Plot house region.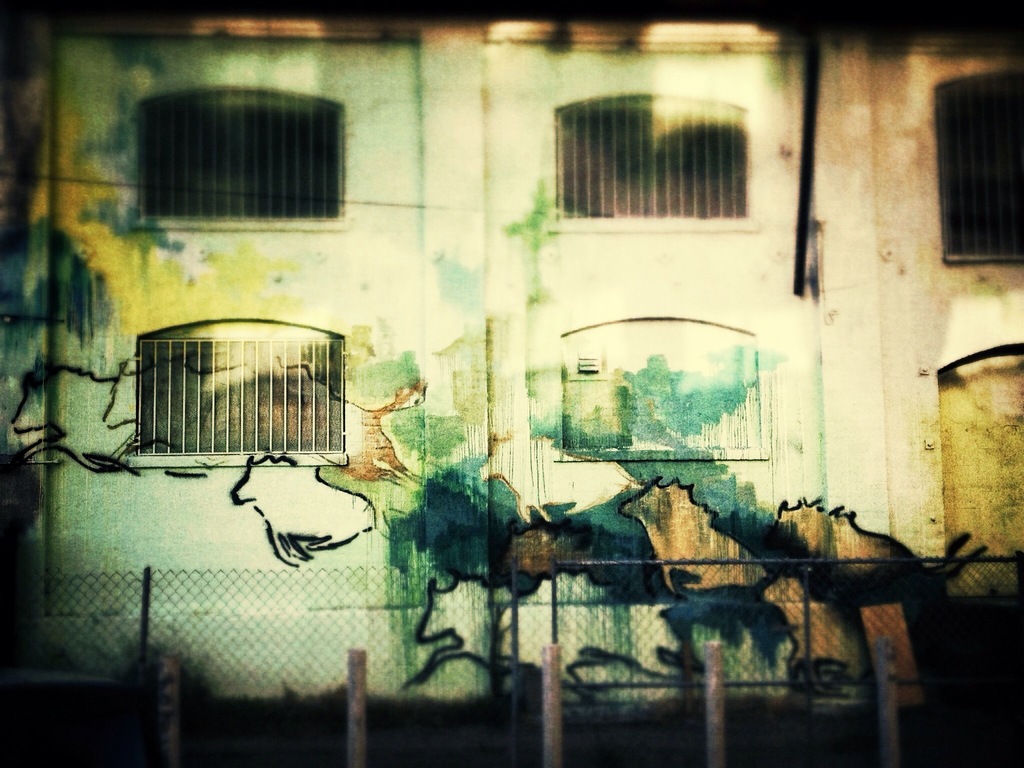
Plotted at left=0, top=0, right=1023, bottom=767.
